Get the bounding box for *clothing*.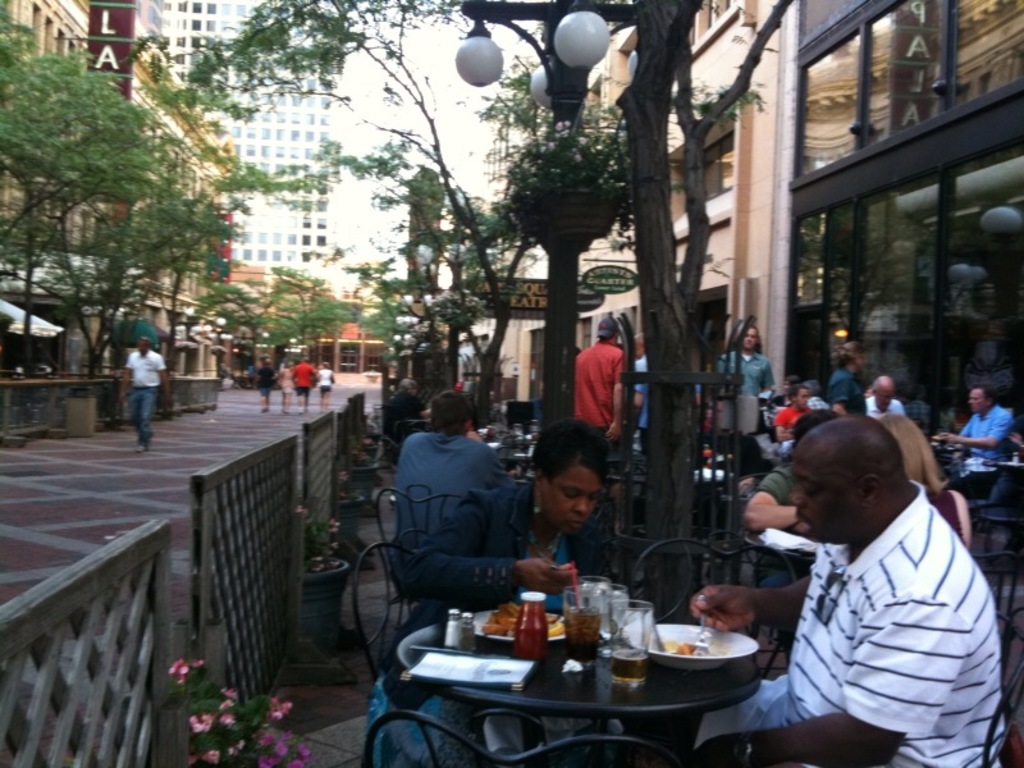
rect(390, 433, 516, 581).
